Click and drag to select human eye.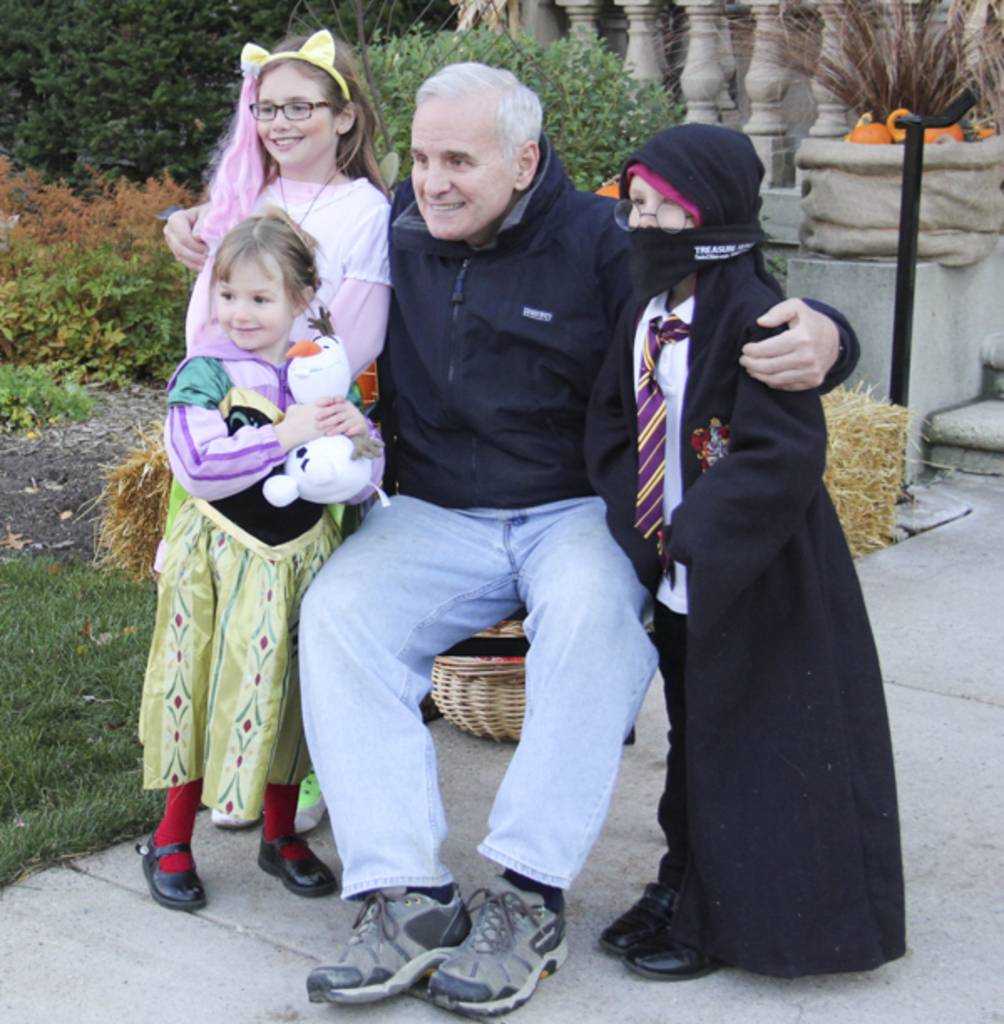
Selection: {"x1": 219, "y1": 286, "x2": 234, "y2": 301}.
